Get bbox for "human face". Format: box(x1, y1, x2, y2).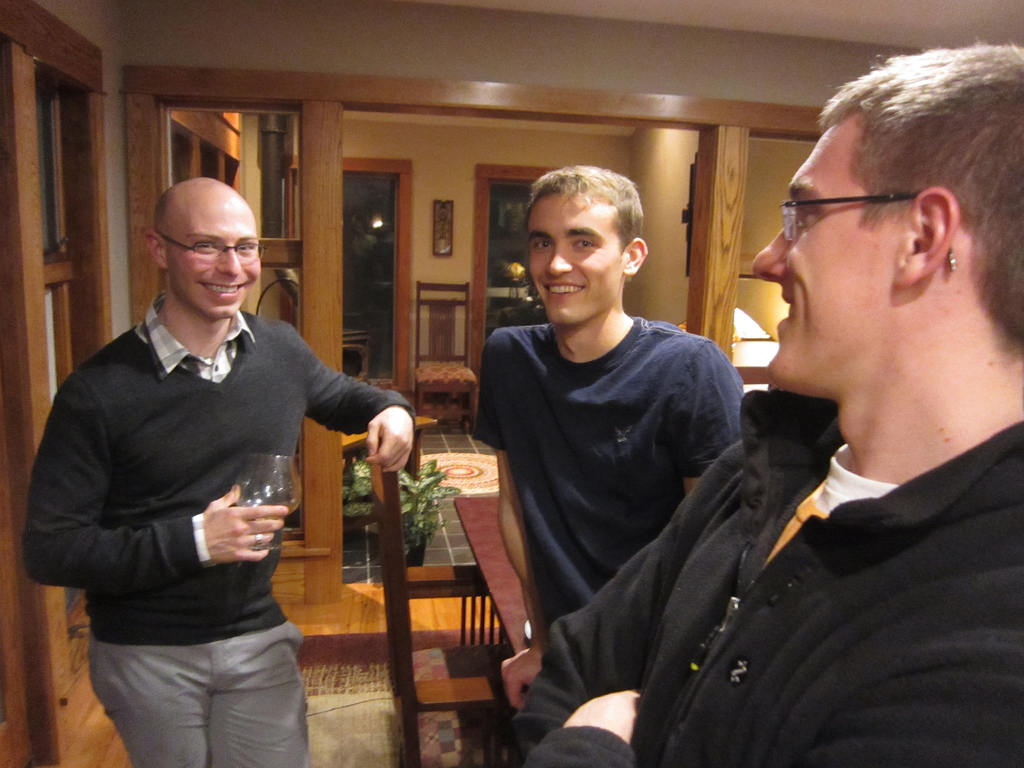
box(164, 200, 260, 323).
